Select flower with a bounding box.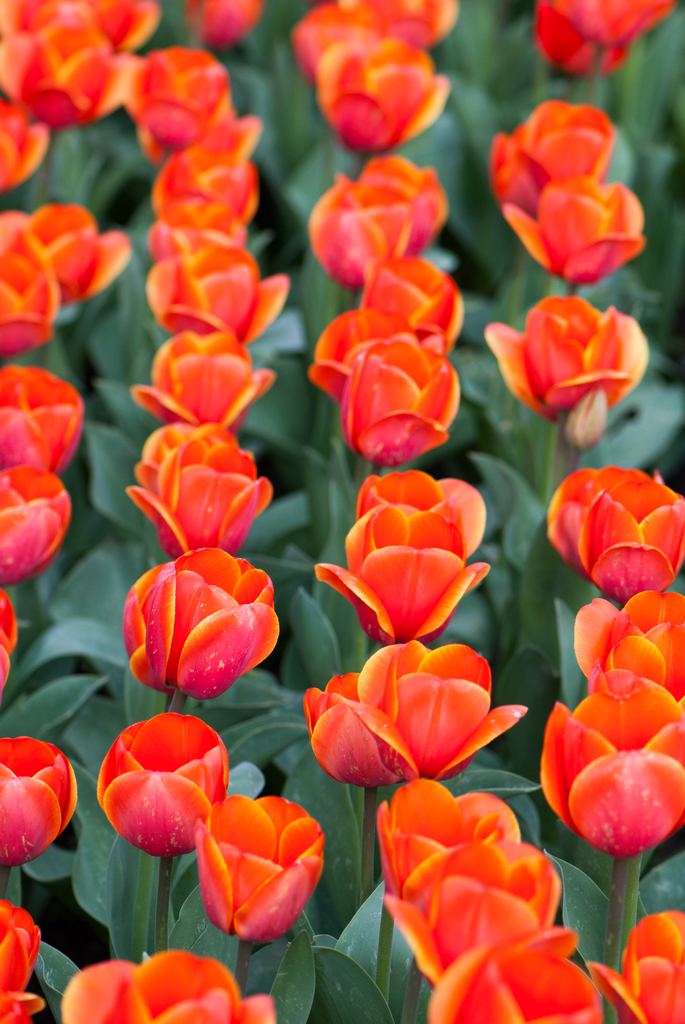
{"left": 298, "top": 659, "right": 382, "bottom": 791}.
